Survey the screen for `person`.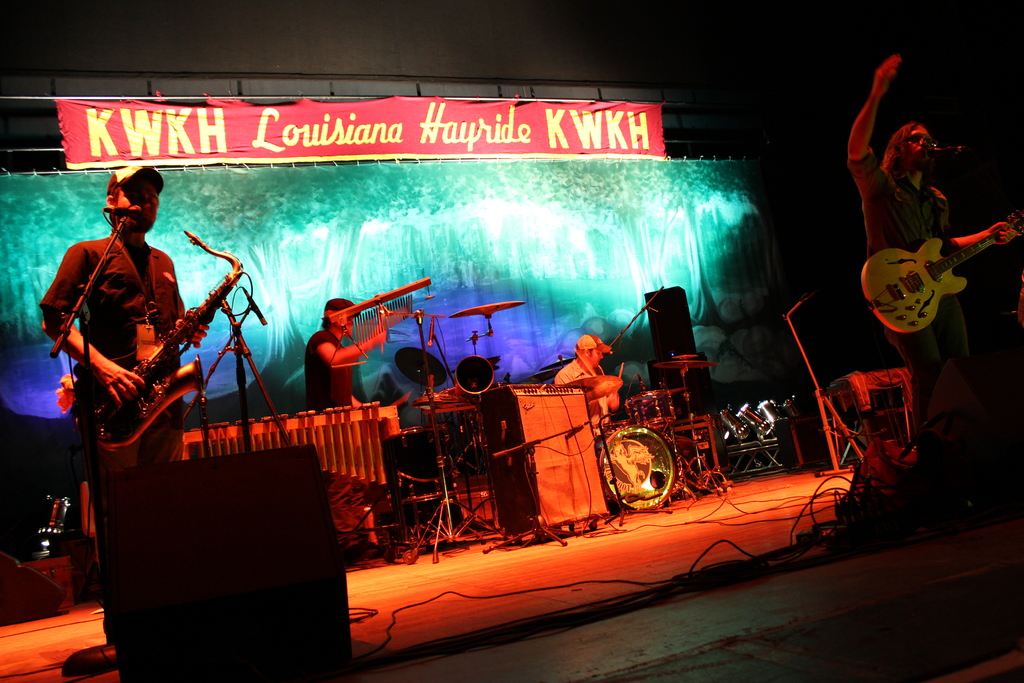
Survey found: left=831, top=51, right=1023, bottom=456.
